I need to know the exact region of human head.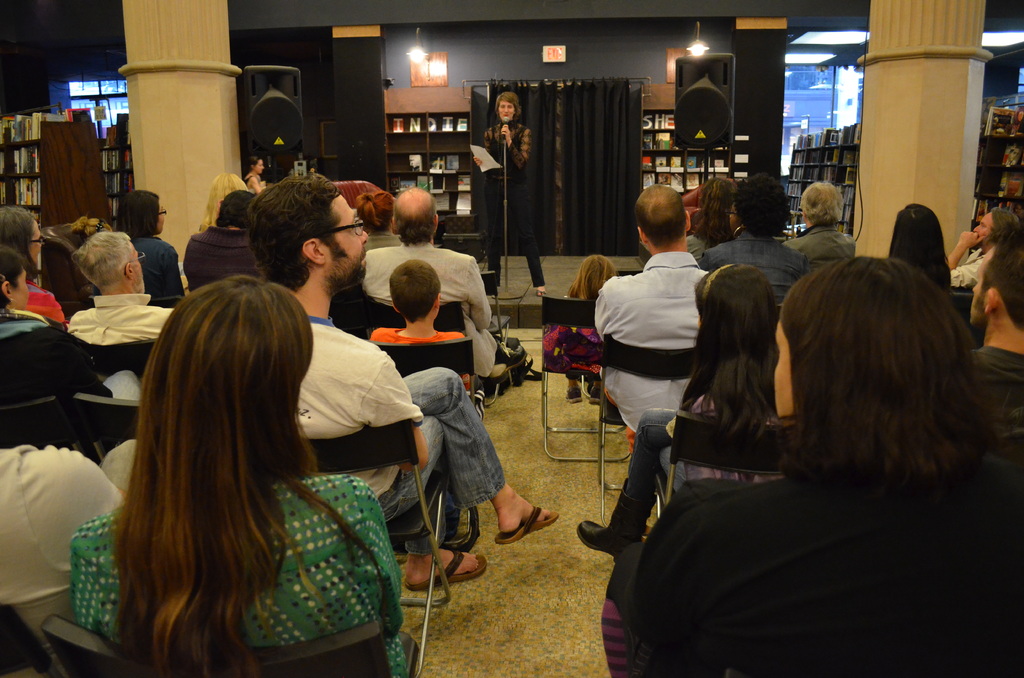
Region: 970:204:1022:246.
